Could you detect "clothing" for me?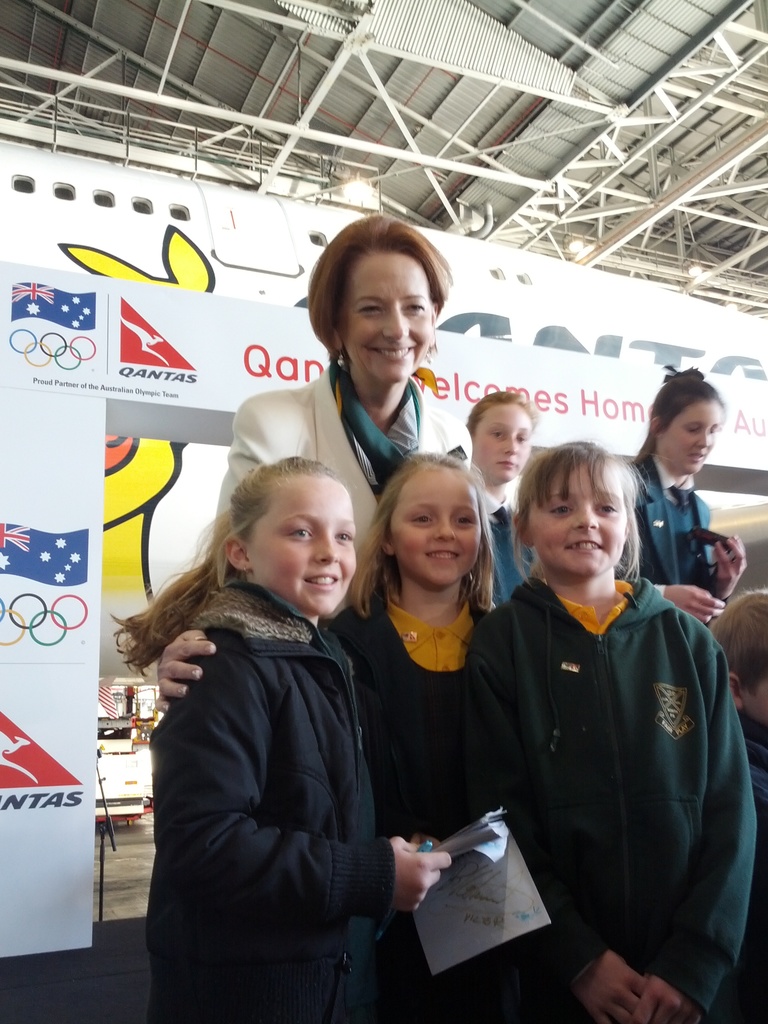
Detection result: bbox=(212, 364, 478, 621).
